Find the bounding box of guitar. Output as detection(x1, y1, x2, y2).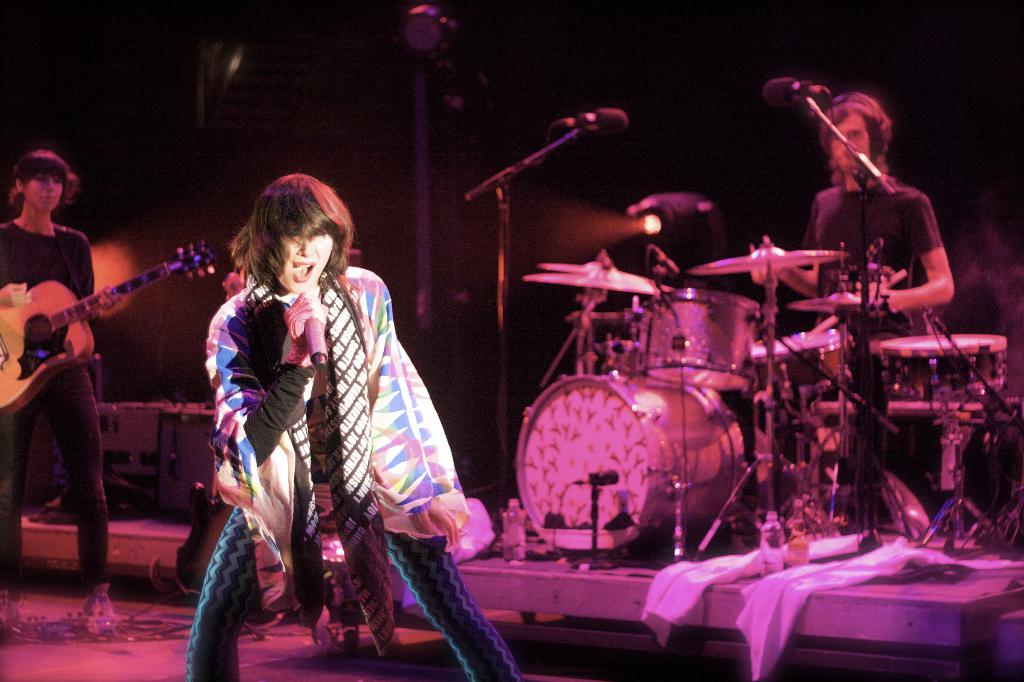
detection(0, 231, 216, 414).
